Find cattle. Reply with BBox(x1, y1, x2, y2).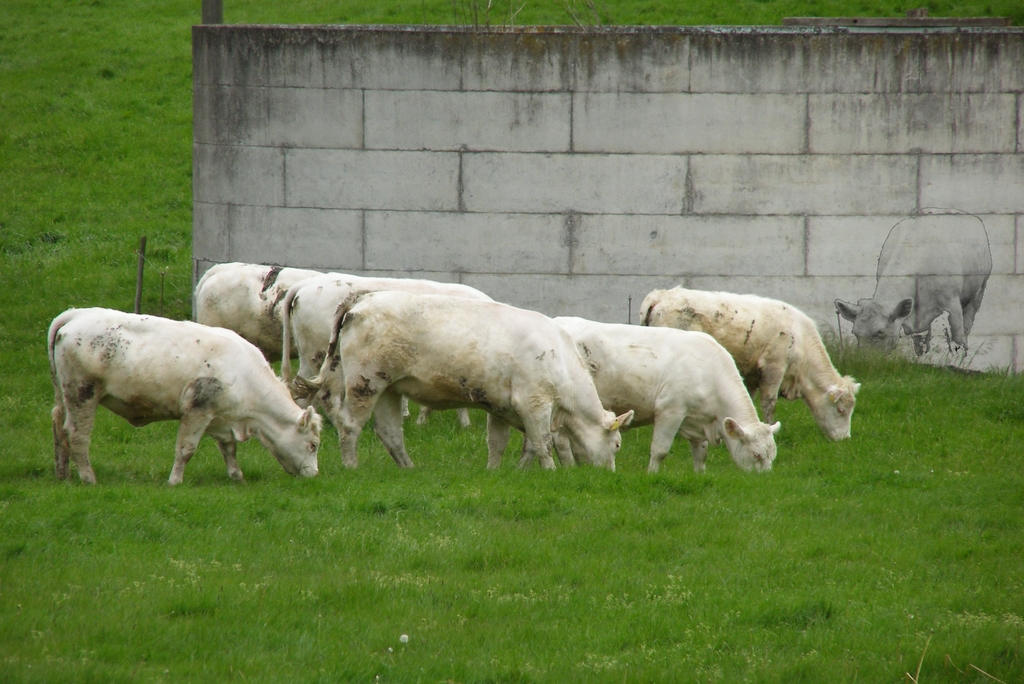
BBox(545, 318, 778, 478).
